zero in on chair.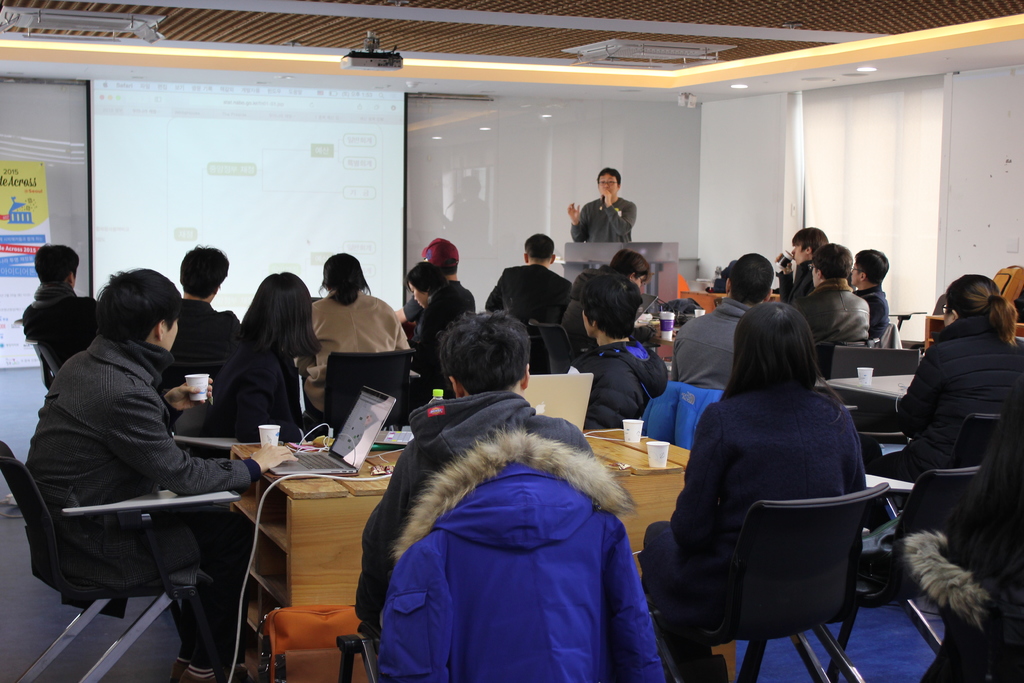
Zeroed in: x1=529 y1=318 x2=589 y2=375.
